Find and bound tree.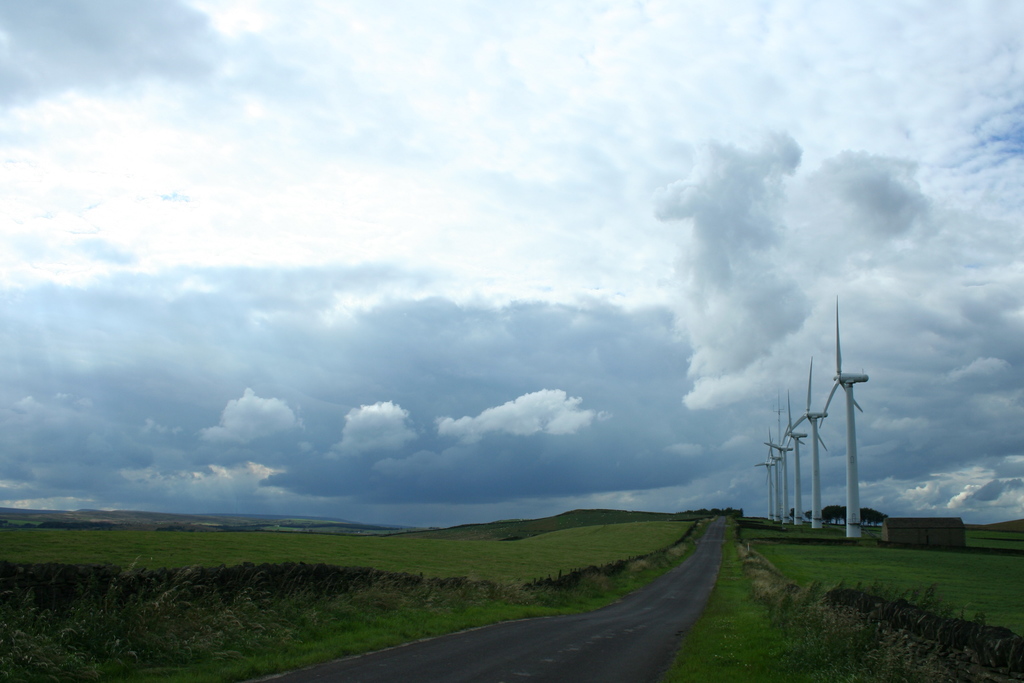
Bound: crop(805, 508, 813, 521).
